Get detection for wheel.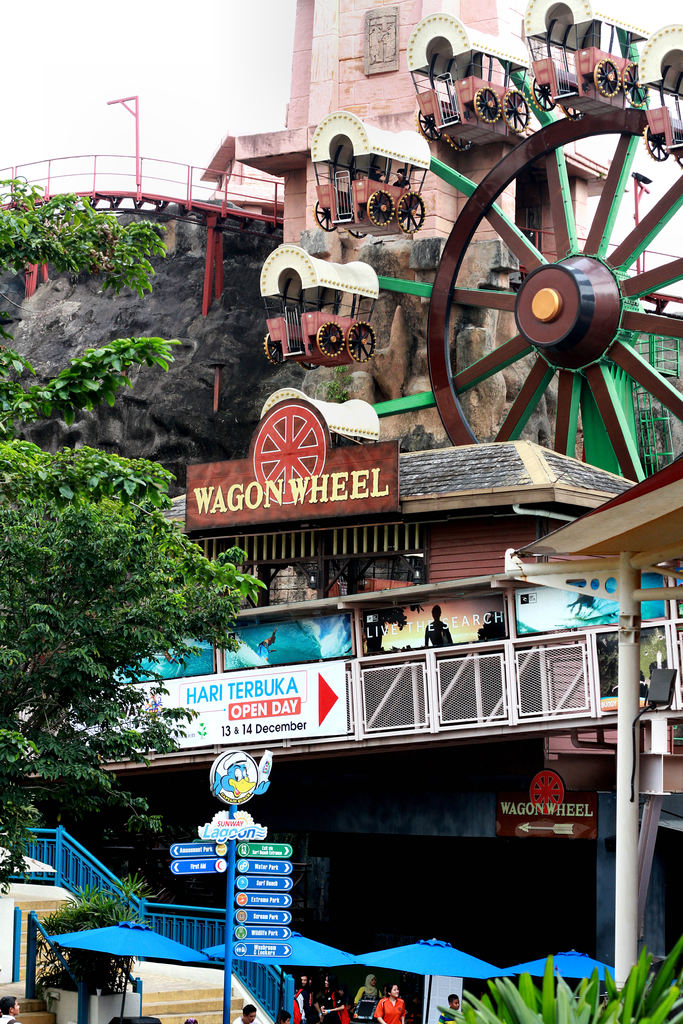
Detection: box(409, 106, 446, 149).
